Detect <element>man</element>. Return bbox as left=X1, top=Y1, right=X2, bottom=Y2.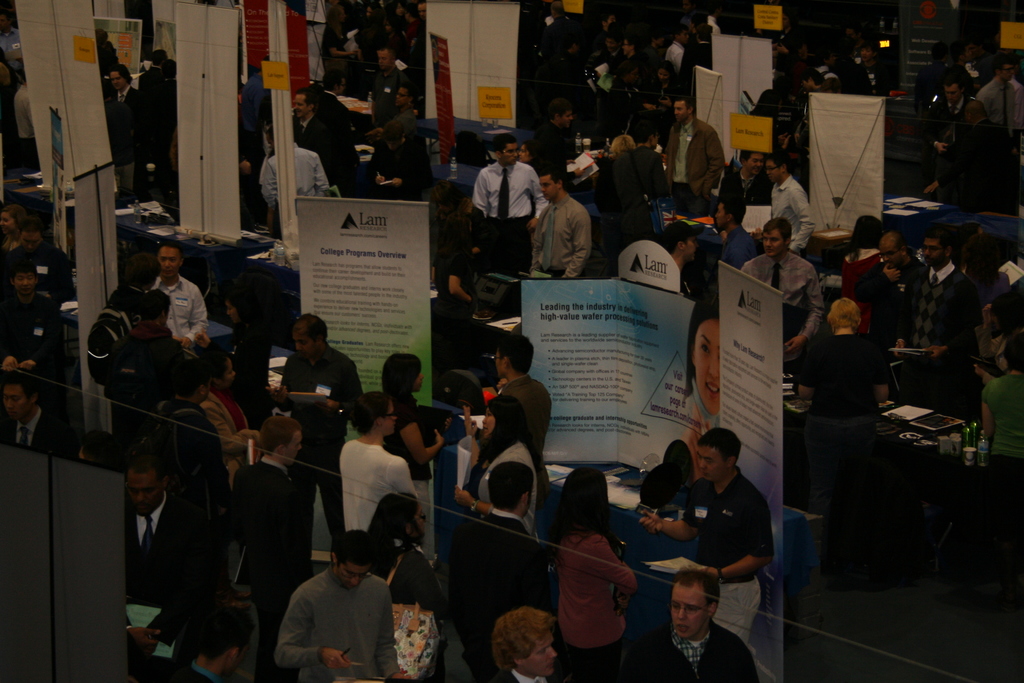
left=925, top=72, right=970, bottom=173.
